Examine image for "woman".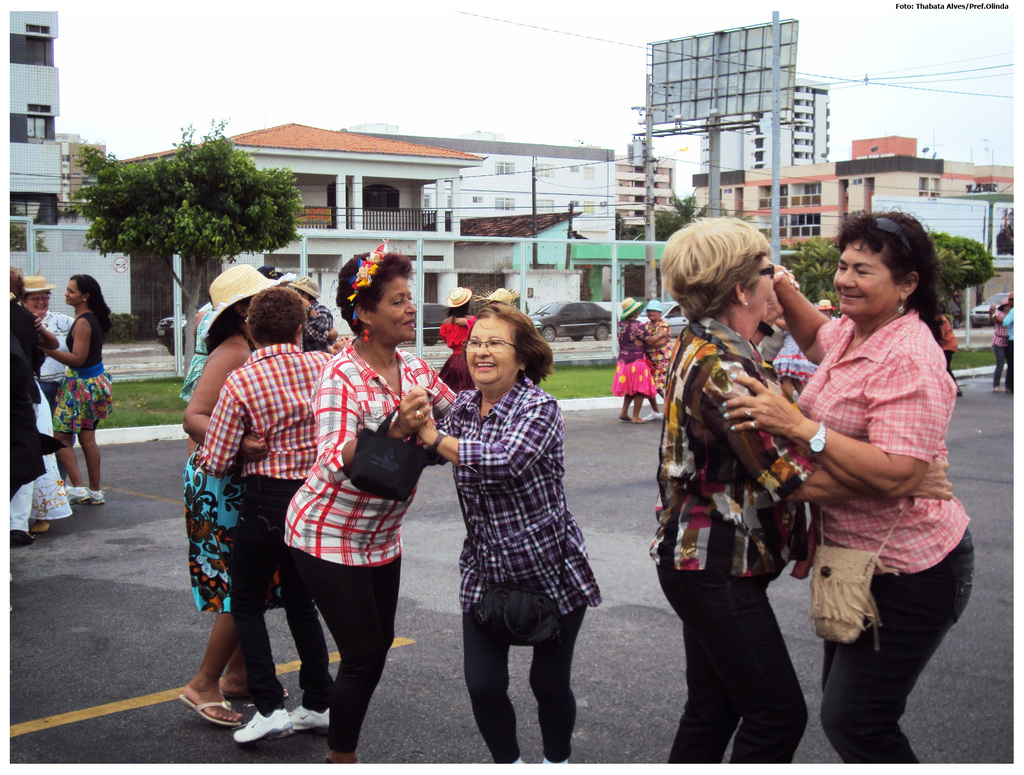
Examination result: 726:211:973:768.
